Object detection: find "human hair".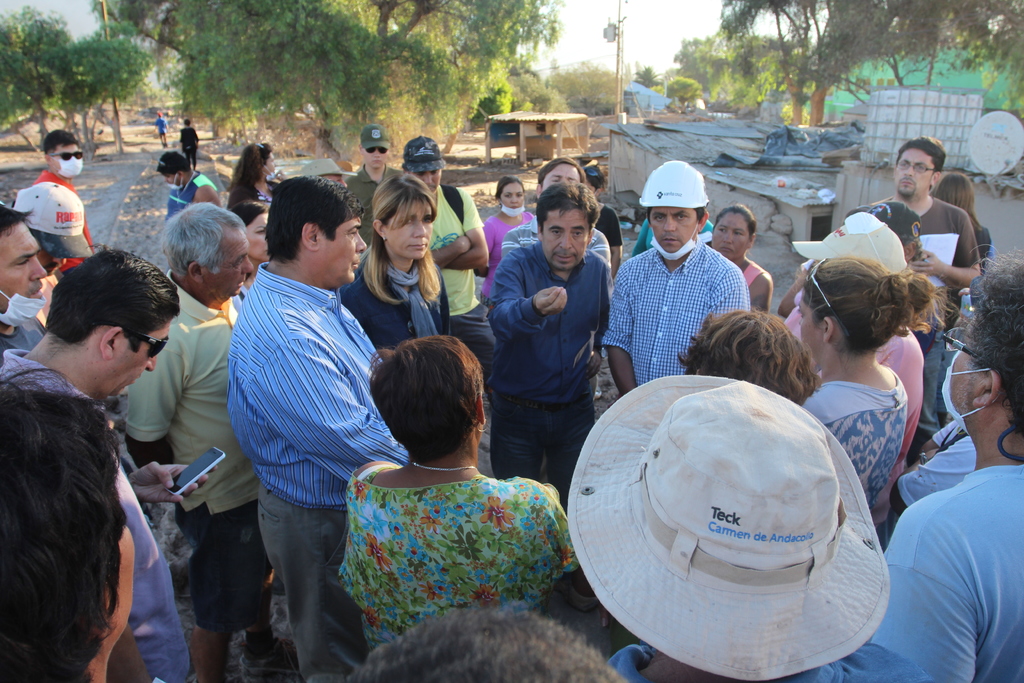
{"left": 646, "top": 205, "right": 710, "bottom": 225}.
